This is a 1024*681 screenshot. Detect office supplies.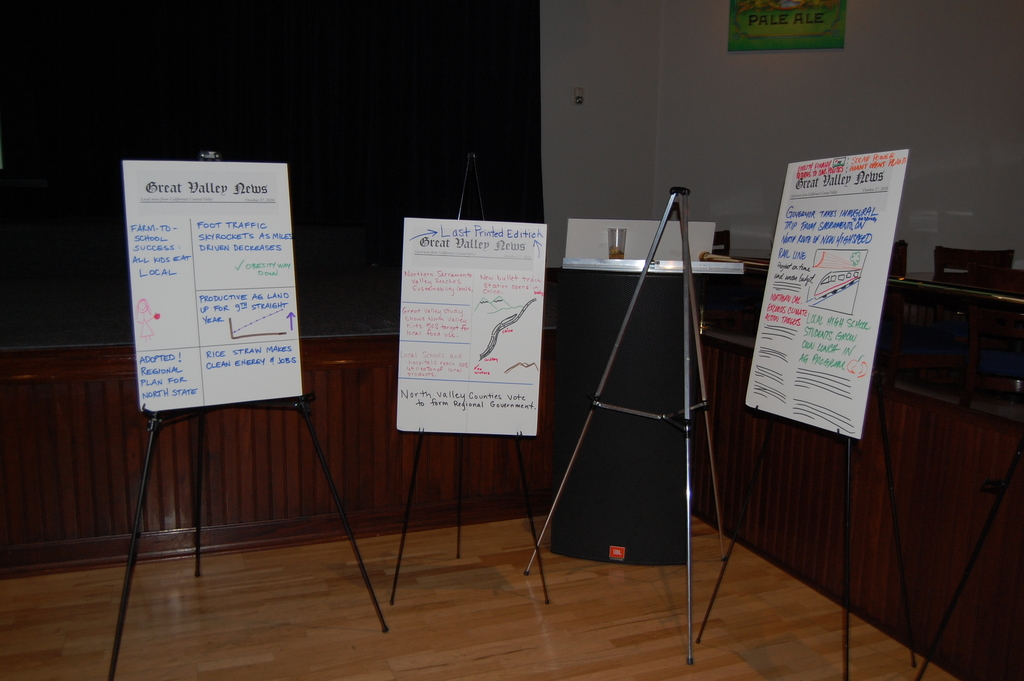
<bbox>108, 156, 385, 680</bbox>.
